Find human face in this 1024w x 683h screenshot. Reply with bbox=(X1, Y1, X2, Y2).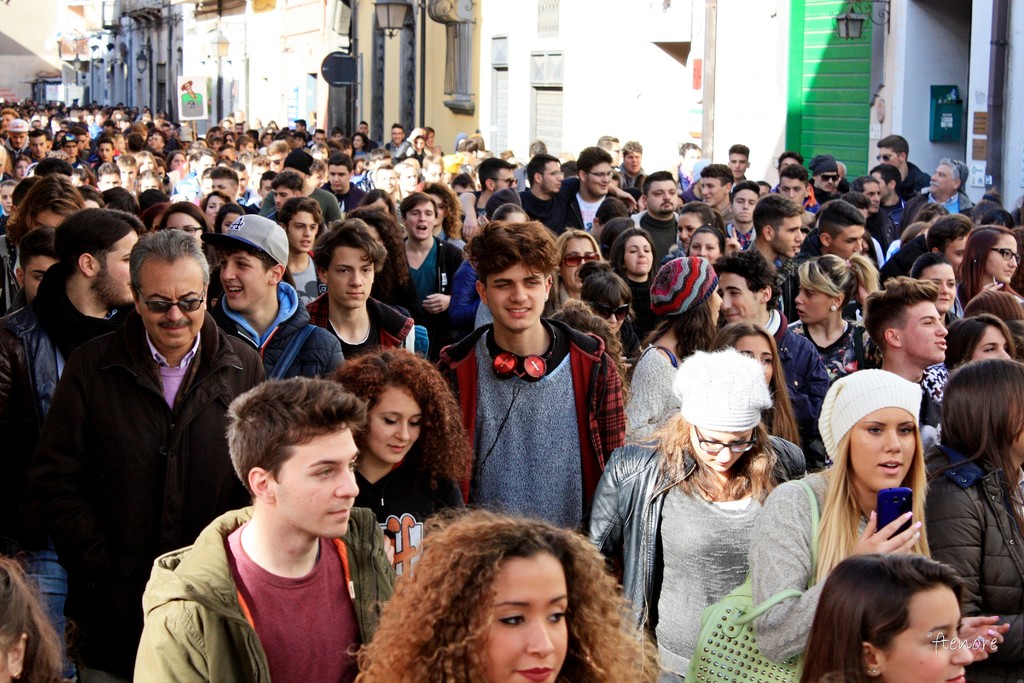
bbox=(900, 298, 949, 363).
